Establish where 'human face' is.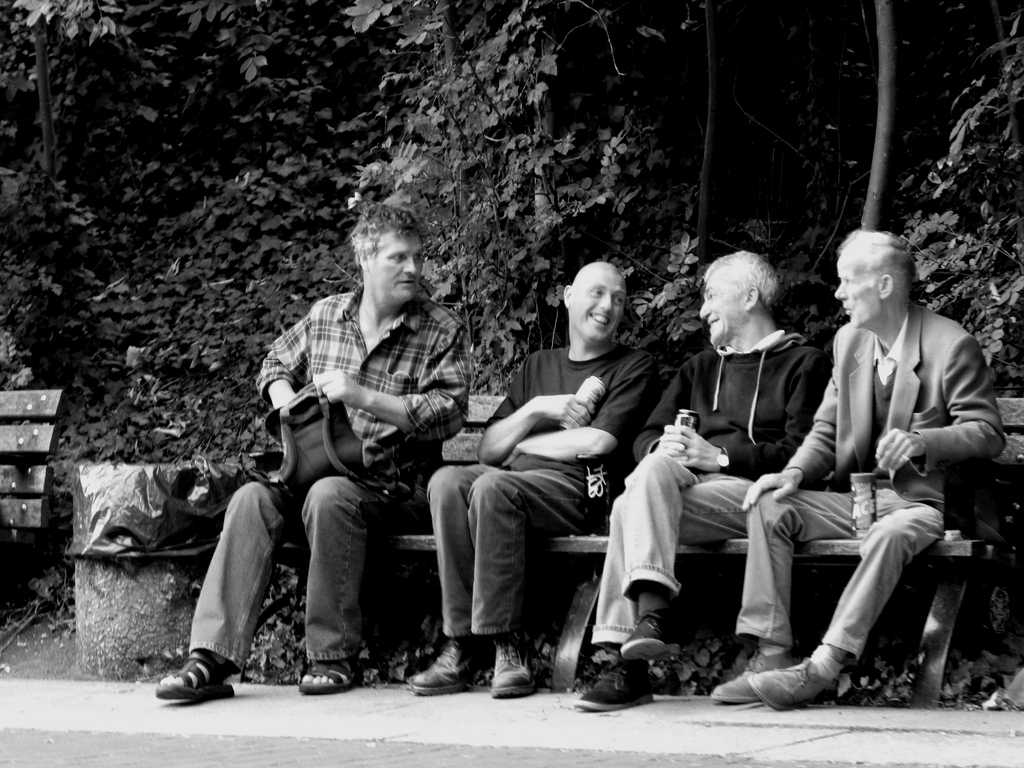
Established at BBox(370, 232, 424, 301).
